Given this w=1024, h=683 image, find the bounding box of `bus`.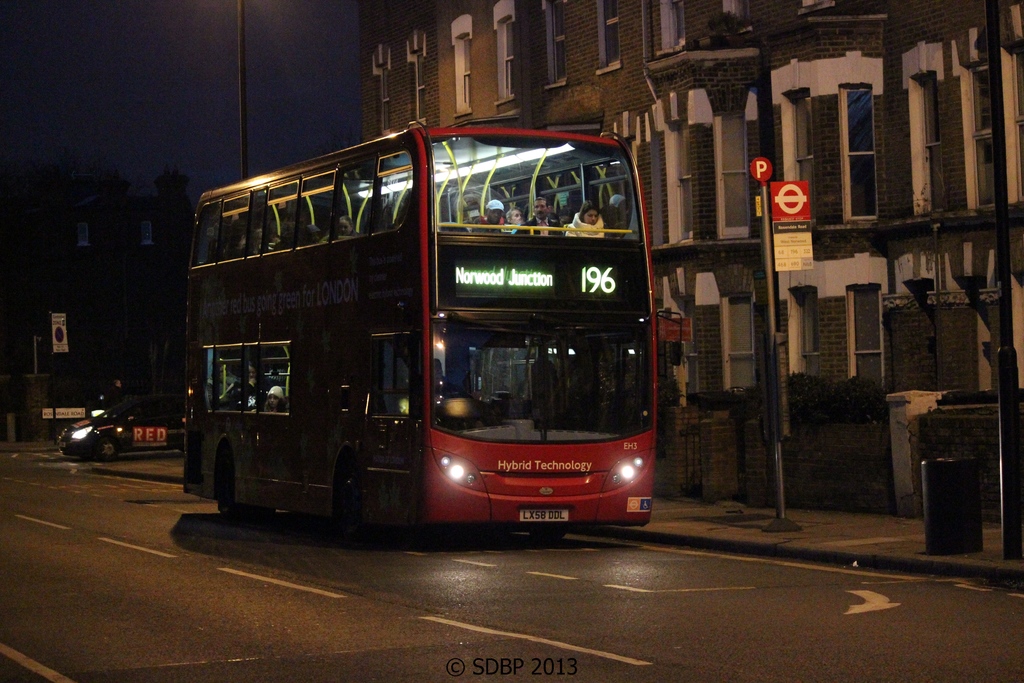
locate(179, 124, 689, 536).
